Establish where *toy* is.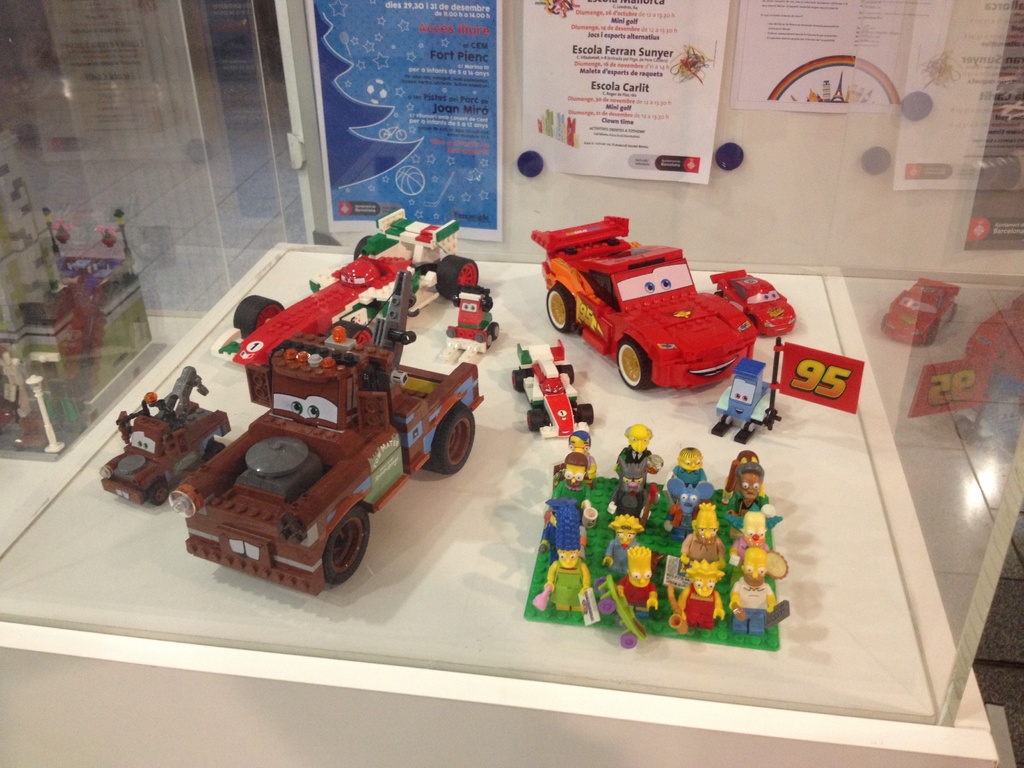
Established at l=726, t=508, r=781, b=579.
